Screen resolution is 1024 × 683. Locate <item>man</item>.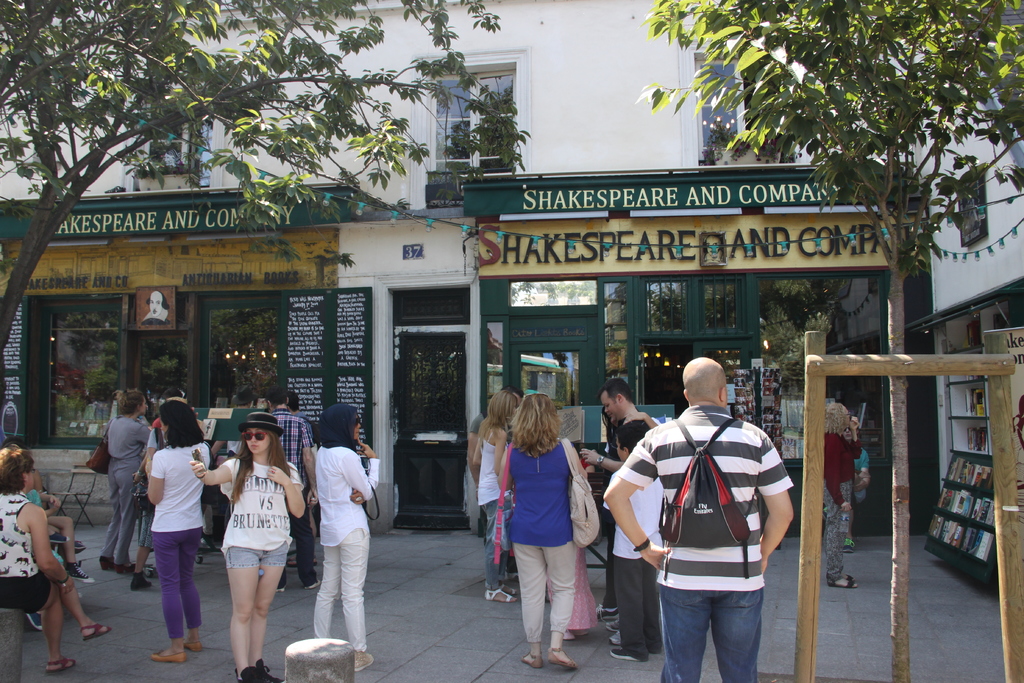
crop(592, 386, 650, 425).
